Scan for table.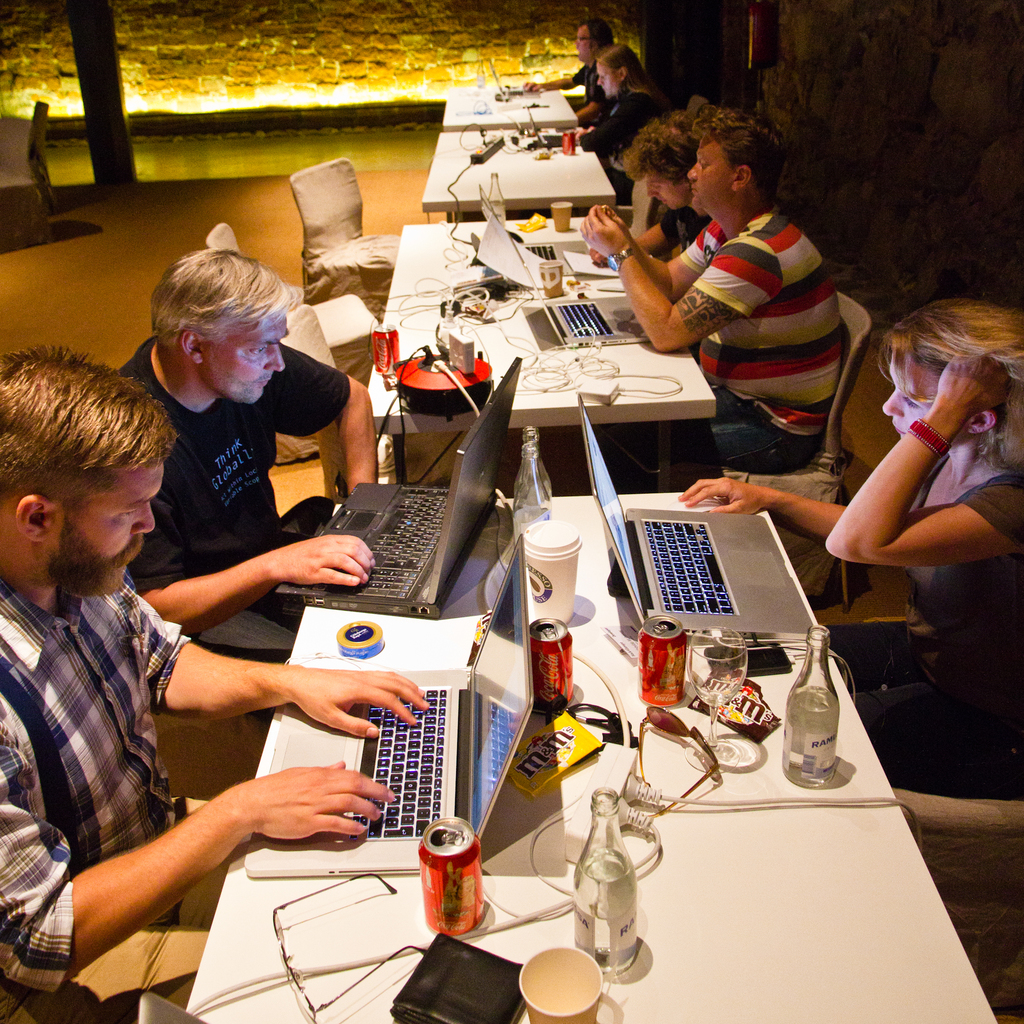
Scan result: bbox(177, 489, 1003, 1023).
